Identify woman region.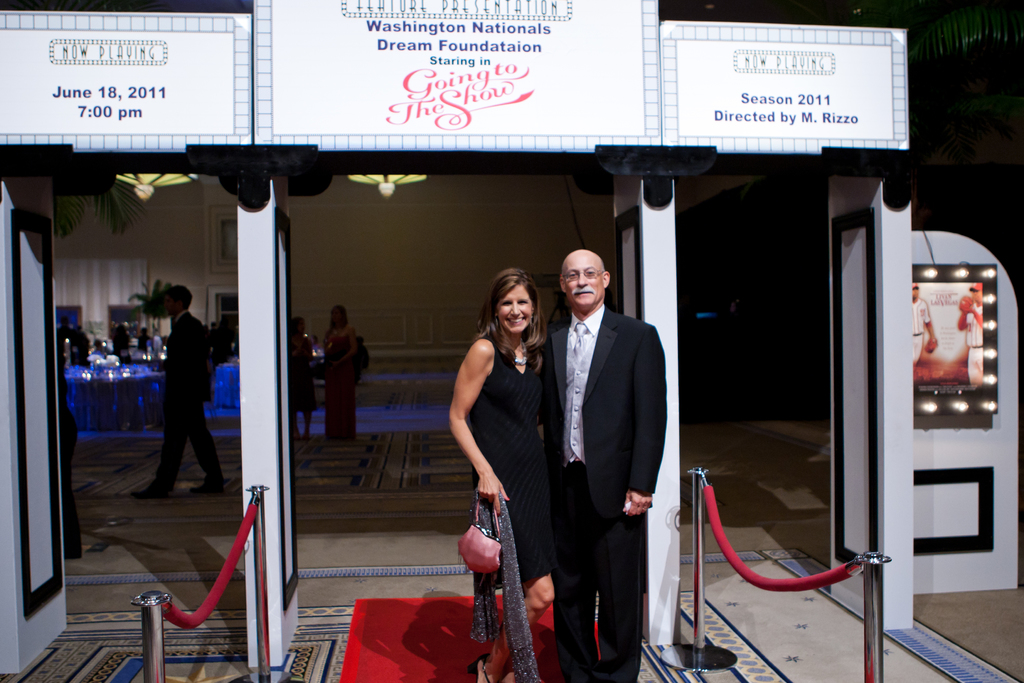
Region: region(450, 239, 556, 666).
